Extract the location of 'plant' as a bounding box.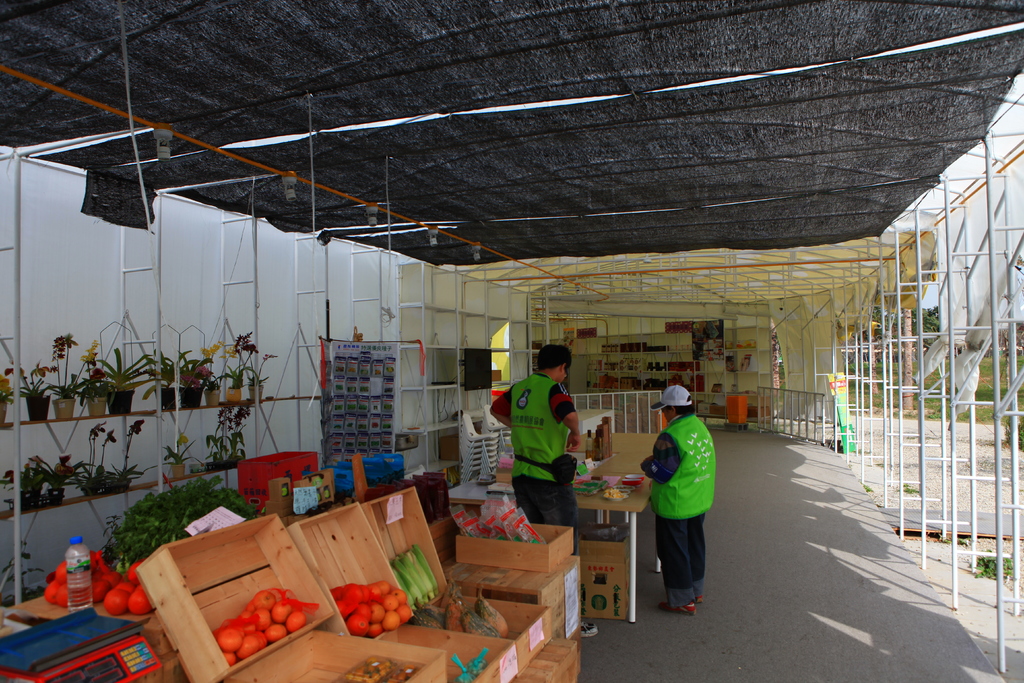
<box>226,398,260,470</box>.
